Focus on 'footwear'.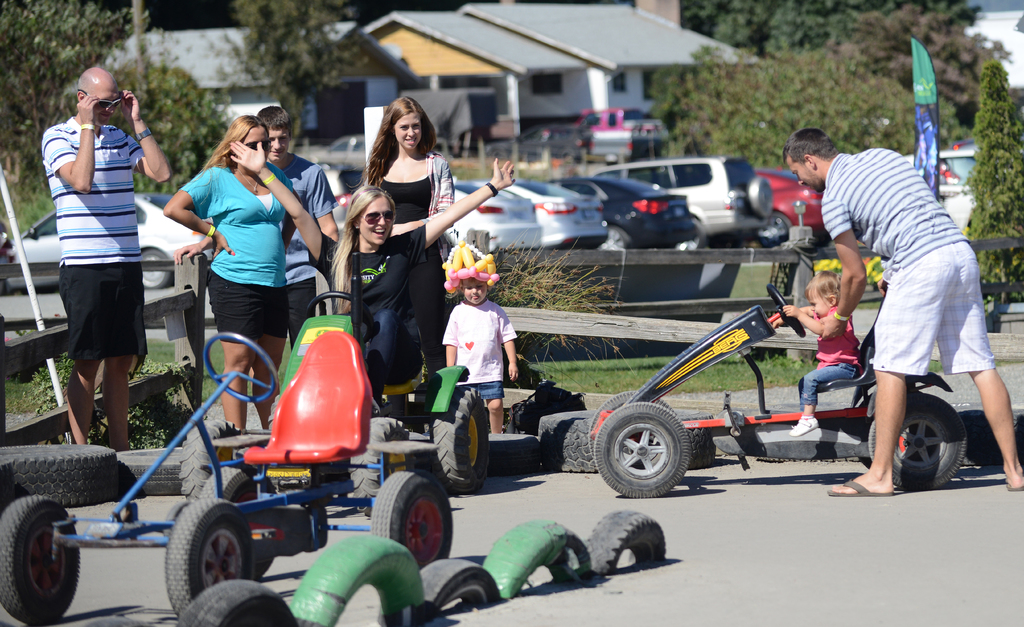
Focused at select_region(1002, 476, 1023, 491).
